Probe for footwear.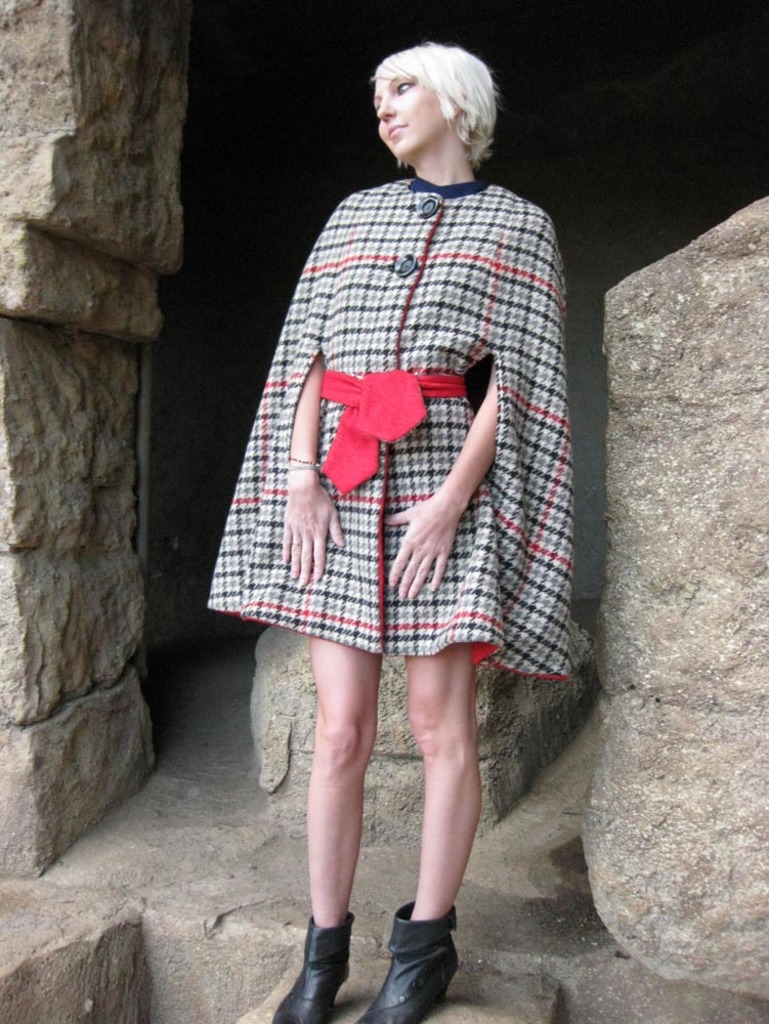
Probe result: <region>287, 925, 361, 1022</region>.
